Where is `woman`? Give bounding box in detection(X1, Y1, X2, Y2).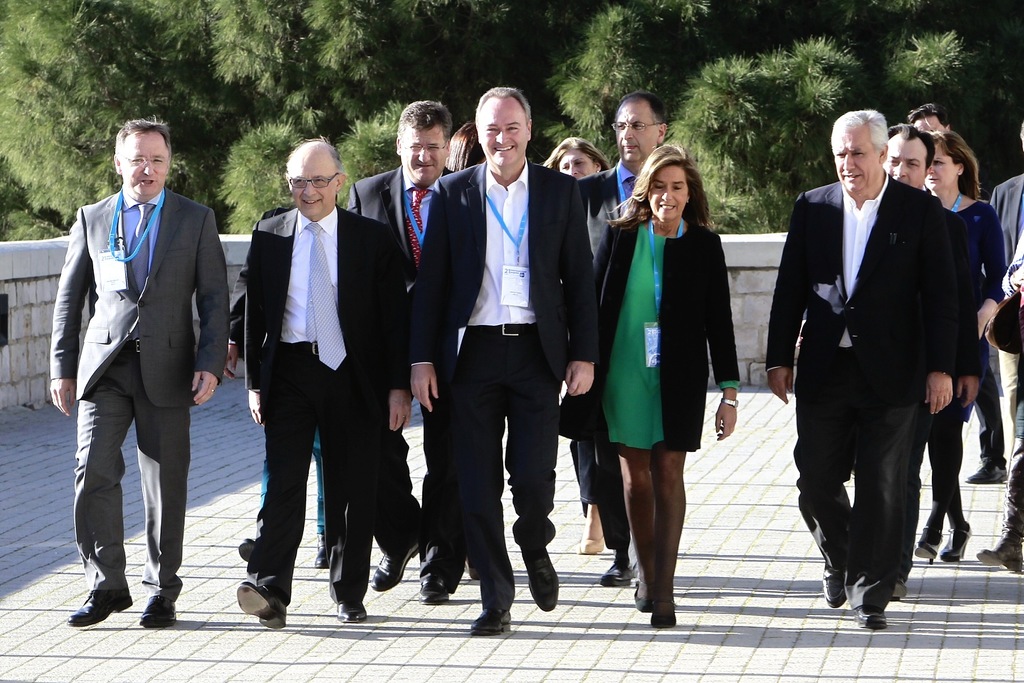
detection(589, 154, 742, 582).
